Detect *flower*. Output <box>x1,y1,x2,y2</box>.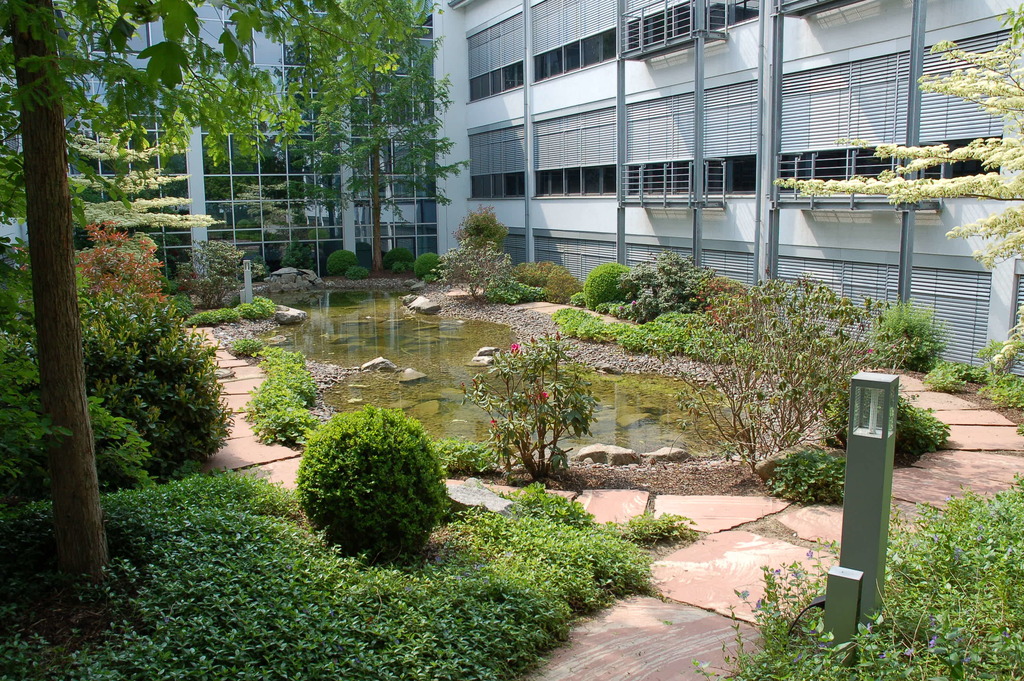
<box>630,298,637,307</box>.
